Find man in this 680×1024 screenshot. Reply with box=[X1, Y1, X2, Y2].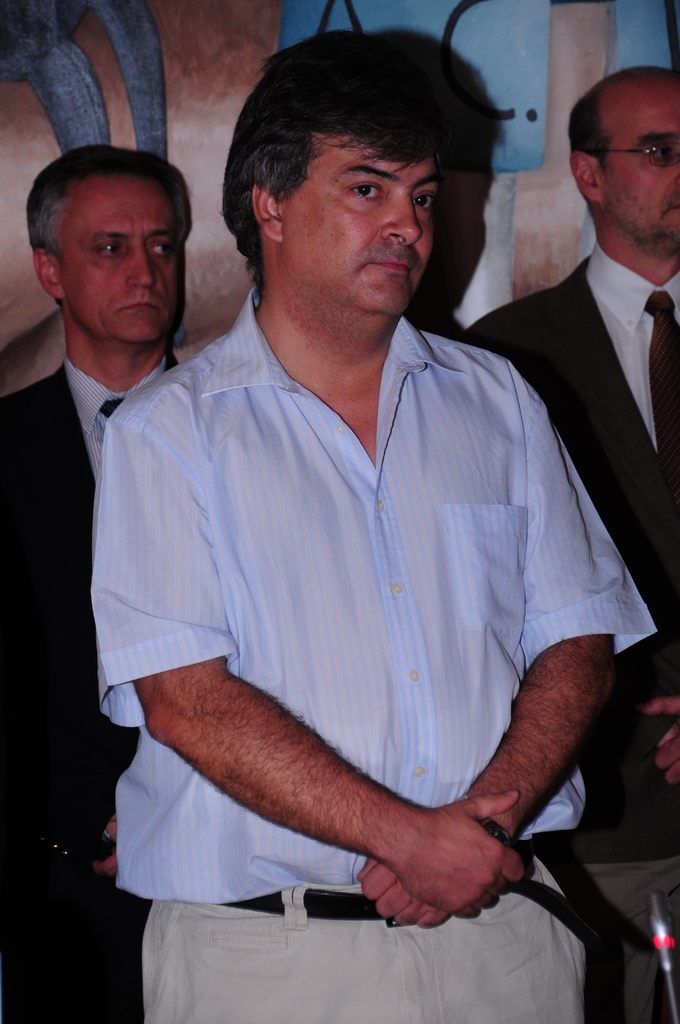
box=[0, 144, 196, 1023].
